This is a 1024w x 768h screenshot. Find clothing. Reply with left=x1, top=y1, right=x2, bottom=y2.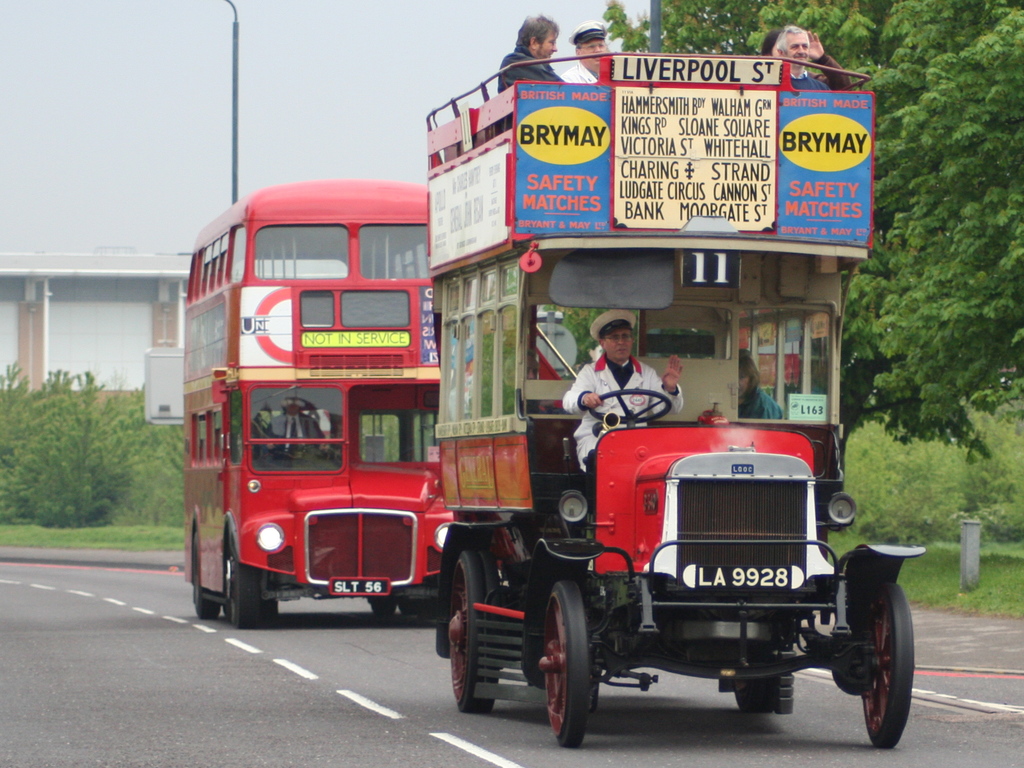
left=559, top=352, right=685, bottom=470.
